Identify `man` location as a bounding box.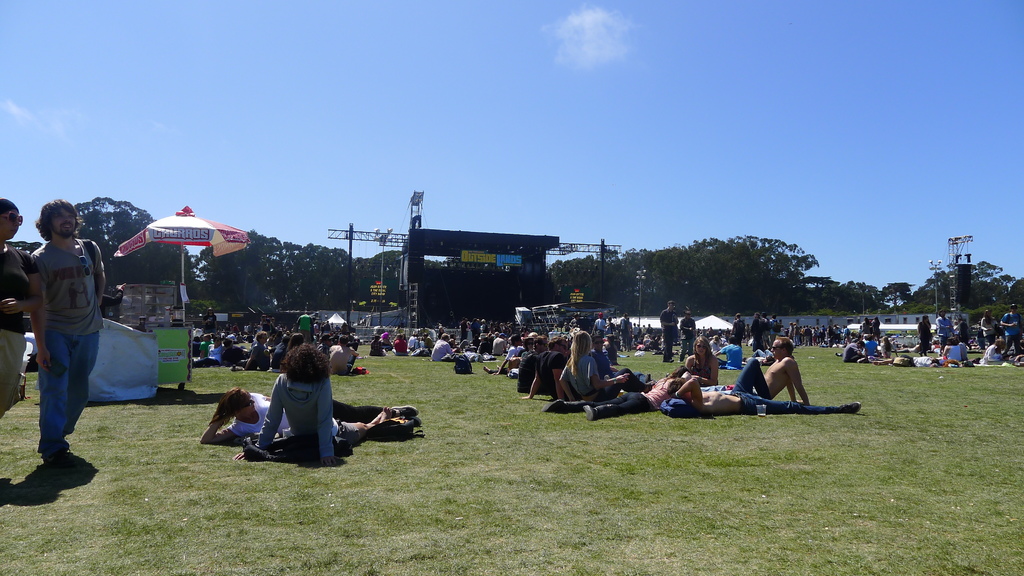
bbox=[705, 334, 811, 402].
